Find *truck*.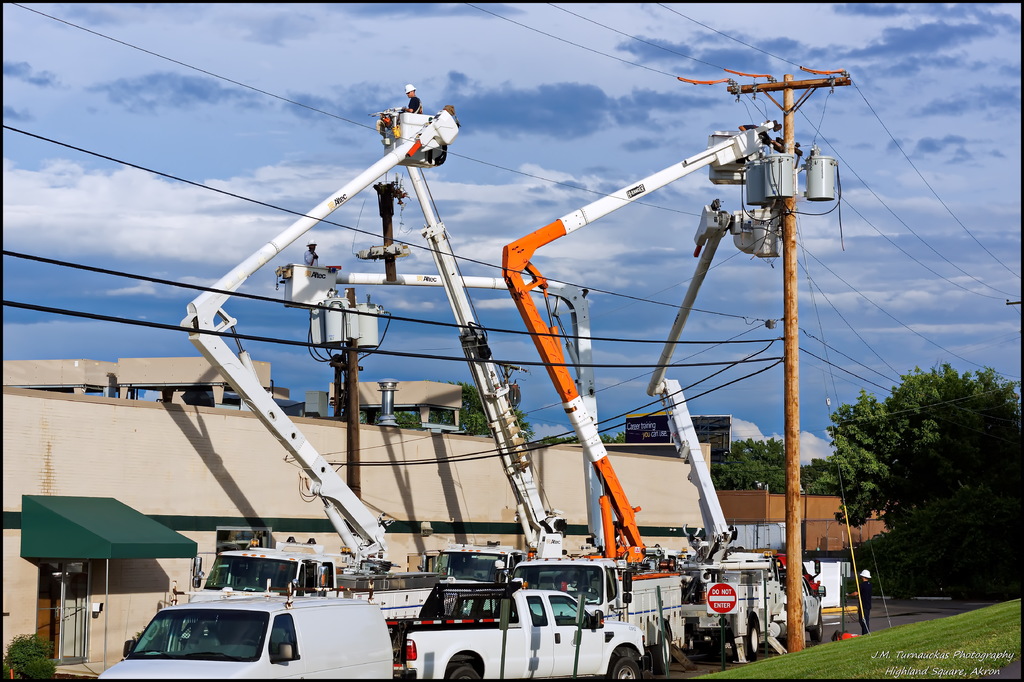
x1=497 y1=115 x2=797 y2=571.
